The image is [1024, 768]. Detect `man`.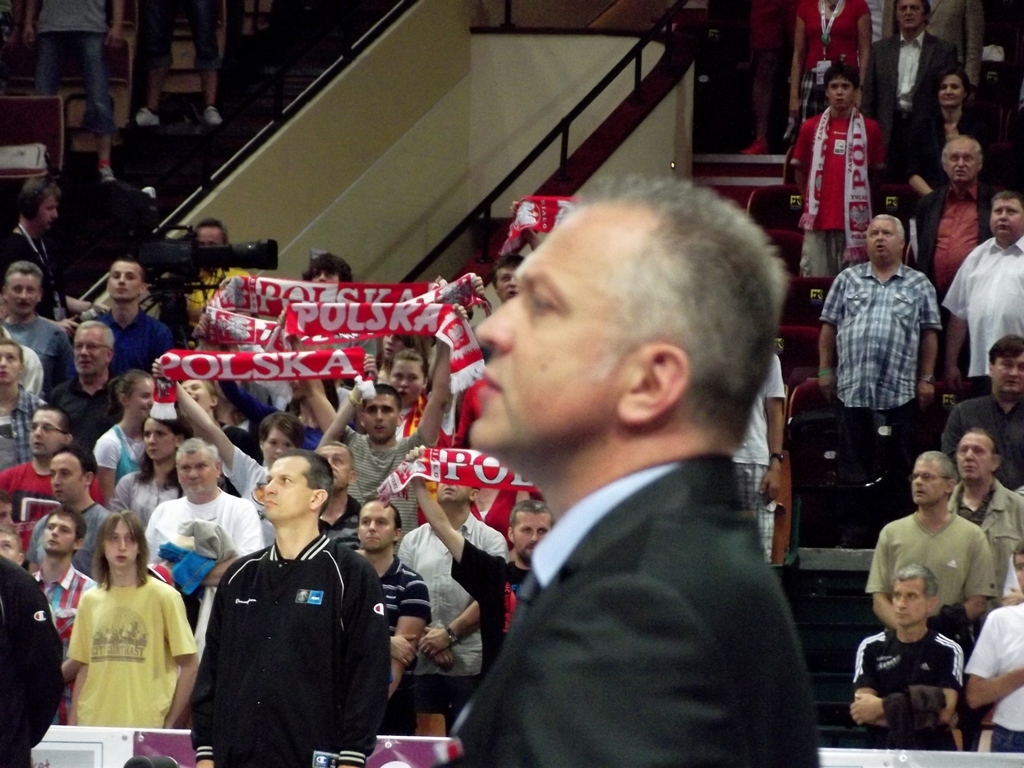
Detection: 0,260,71,396.
